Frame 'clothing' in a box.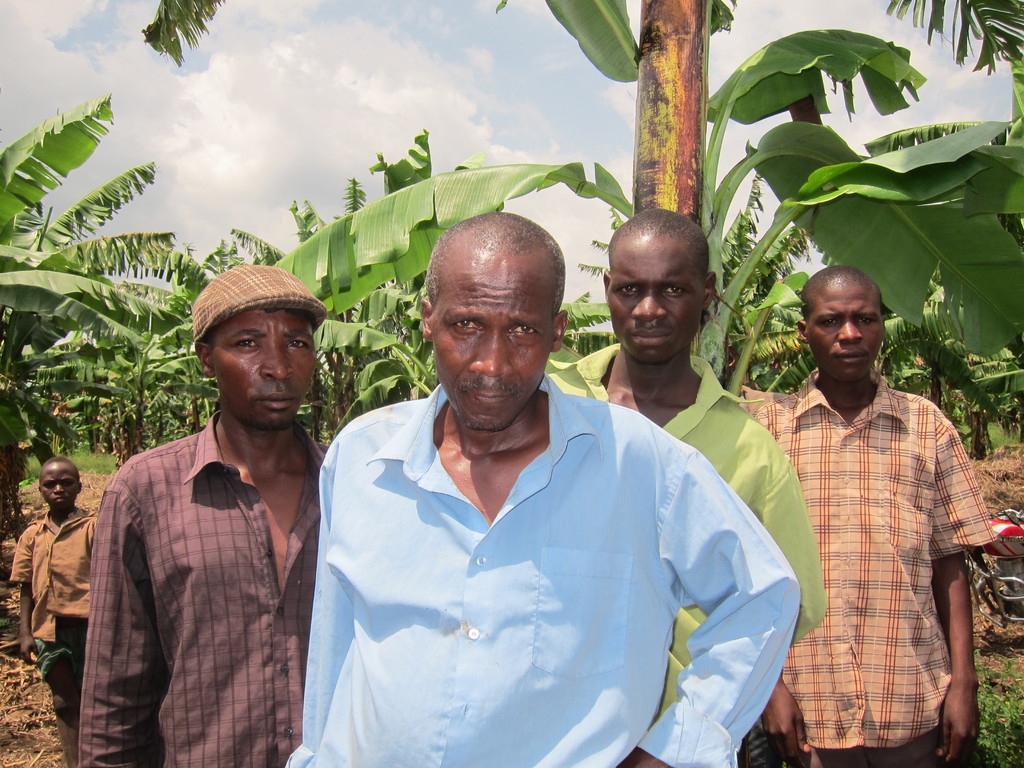
locate(3, 494, 92, 716).
